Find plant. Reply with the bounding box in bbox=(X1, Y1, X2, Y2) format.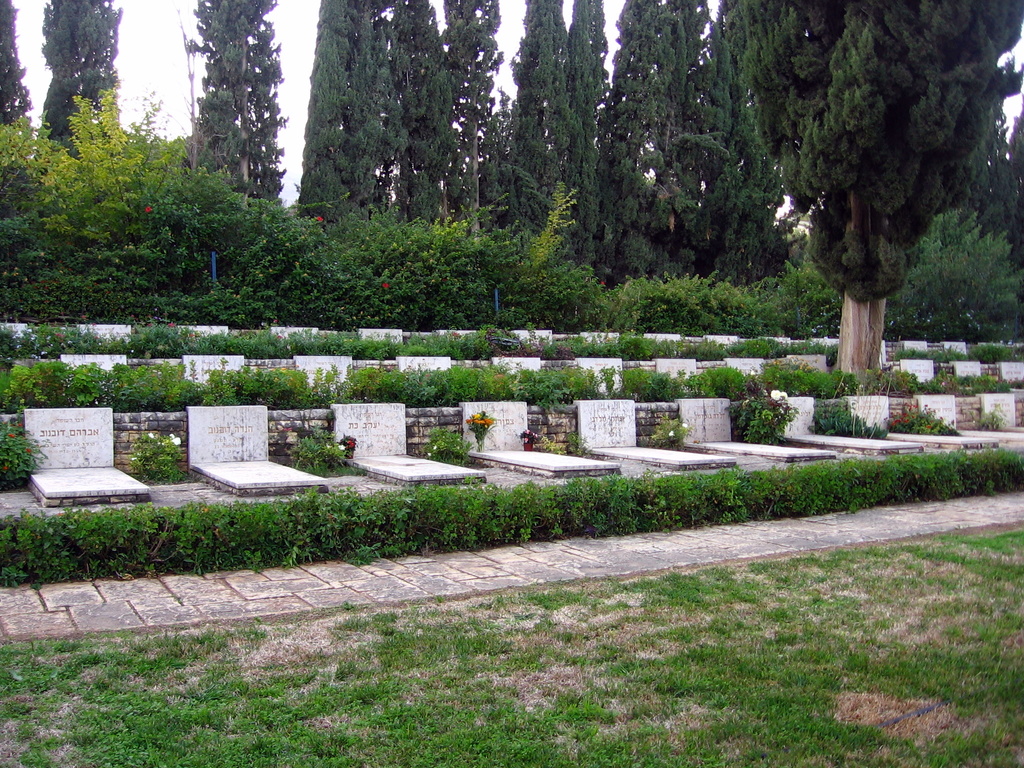
bbox=(637, 410, 692, 450).
